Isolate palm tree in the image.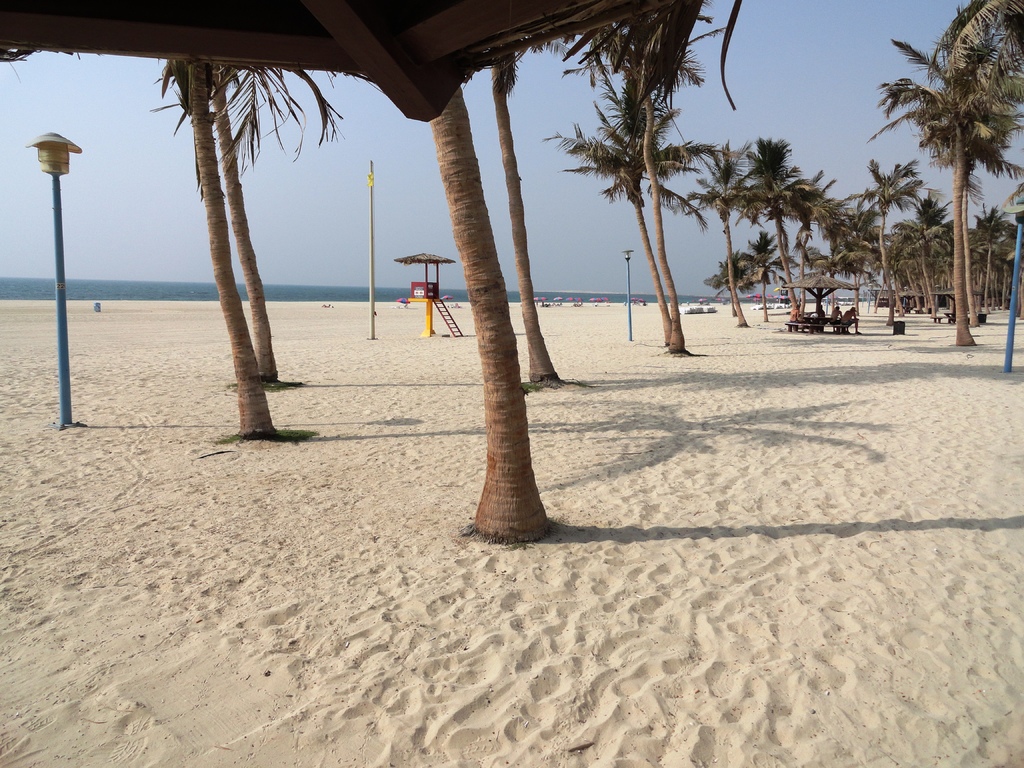
Isolated region: bbox(941, 204, 1011, 306).
